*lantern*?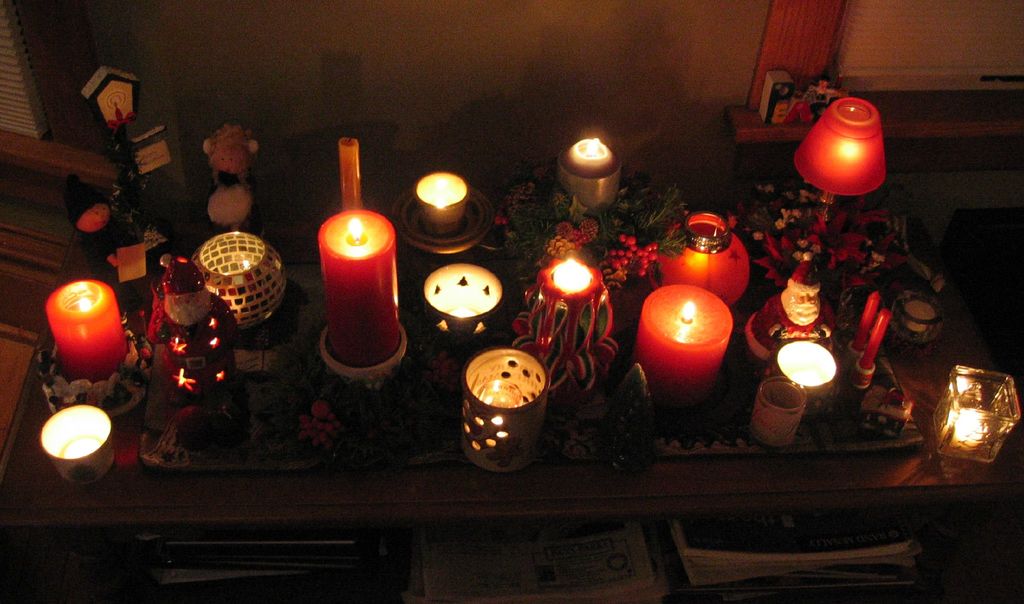
x1=410 y1=175 x2=469 y2=241
